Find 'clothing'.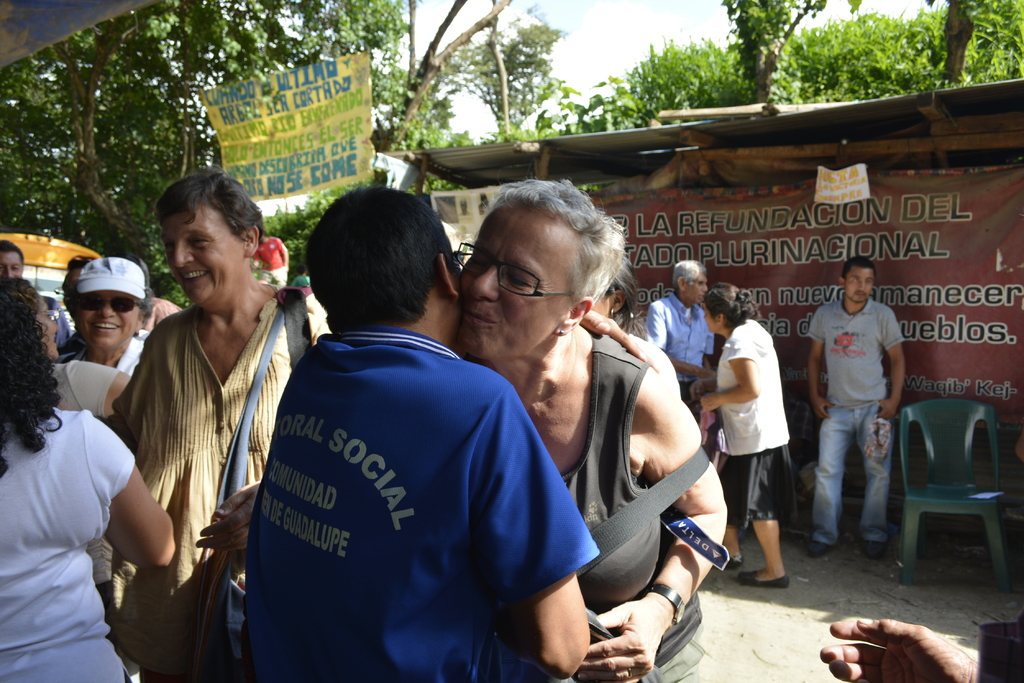
<region>810, 402, 894, 545</region>.
